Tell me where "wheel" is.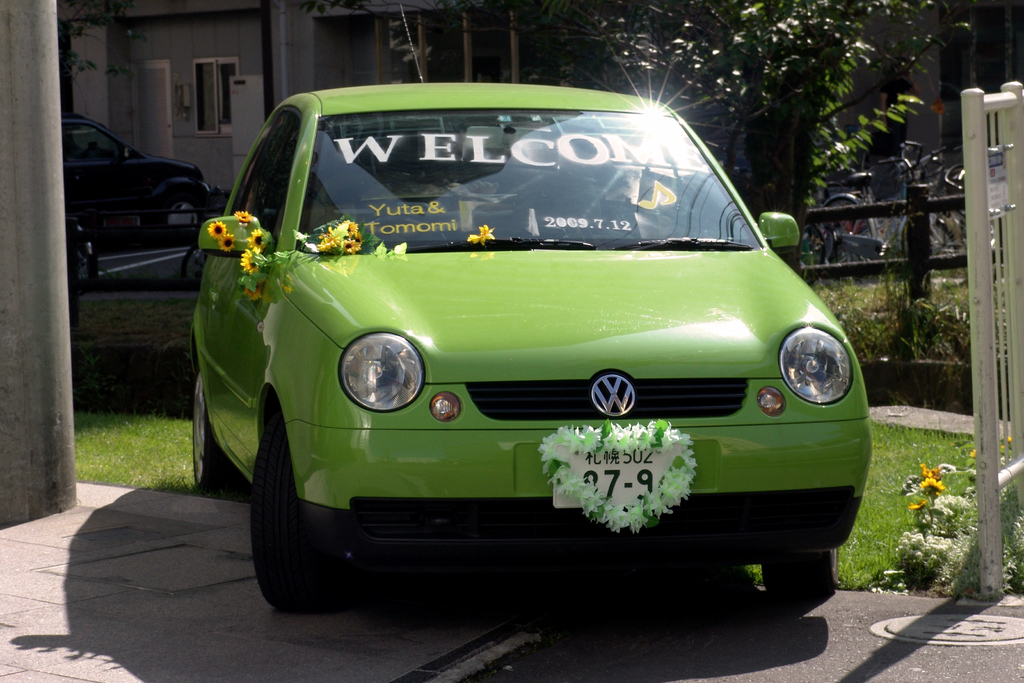
"wheel" is at crop(75, 232, 91, 293).
